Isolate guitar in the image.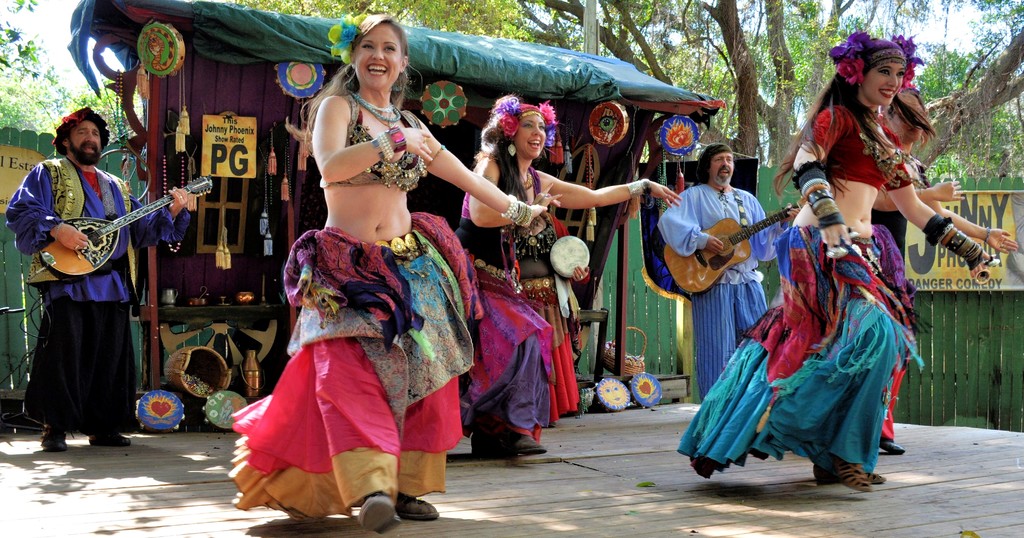
Isolated region: rect(35, 172, 216, 285).
